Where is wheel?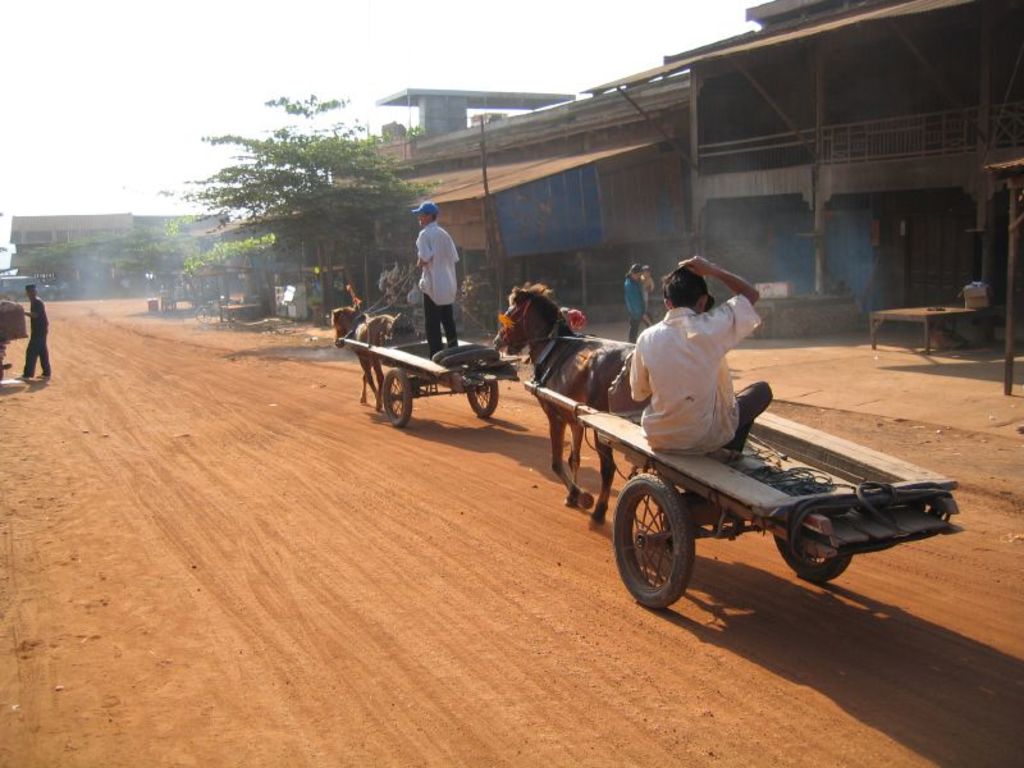
[x1=378, y1=370, x2=412, y2=430].
